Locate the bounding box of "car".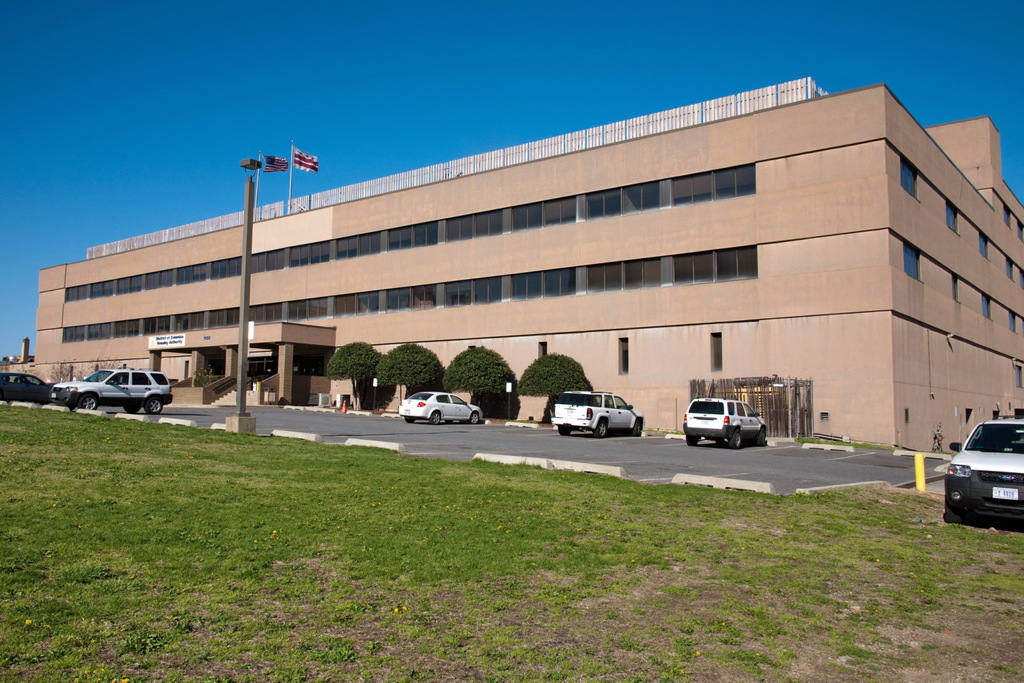
Bounding box: 395, 390, 483, 425.
